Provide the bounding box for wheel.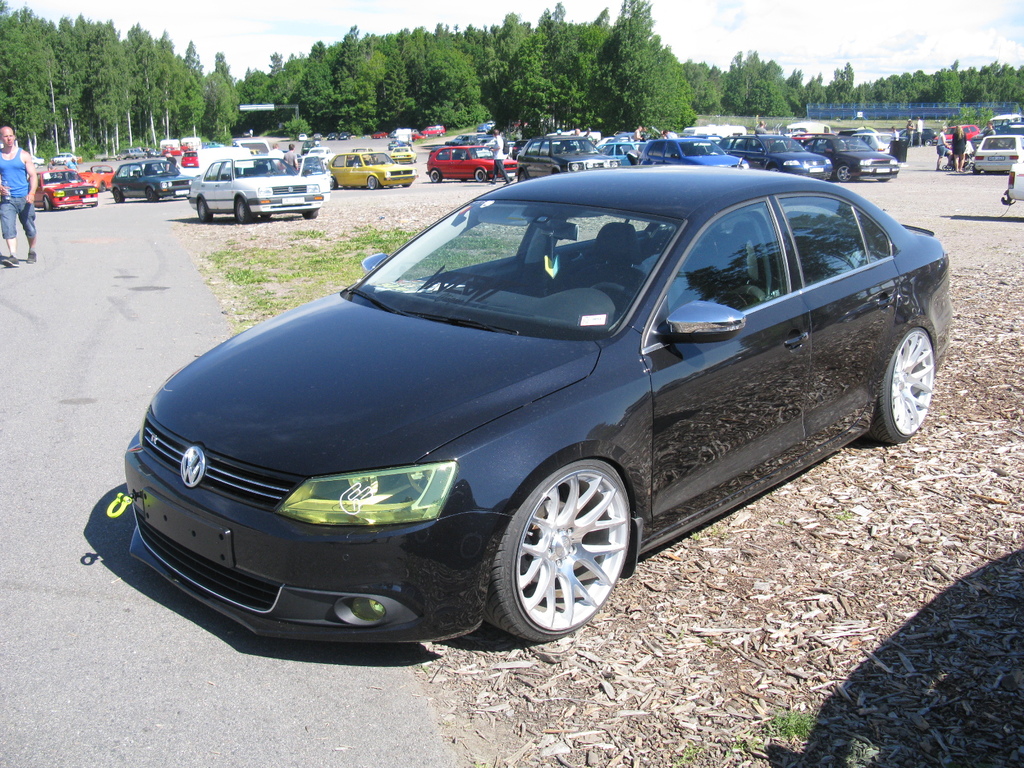
l=29, t=161, r=38, b=169.
